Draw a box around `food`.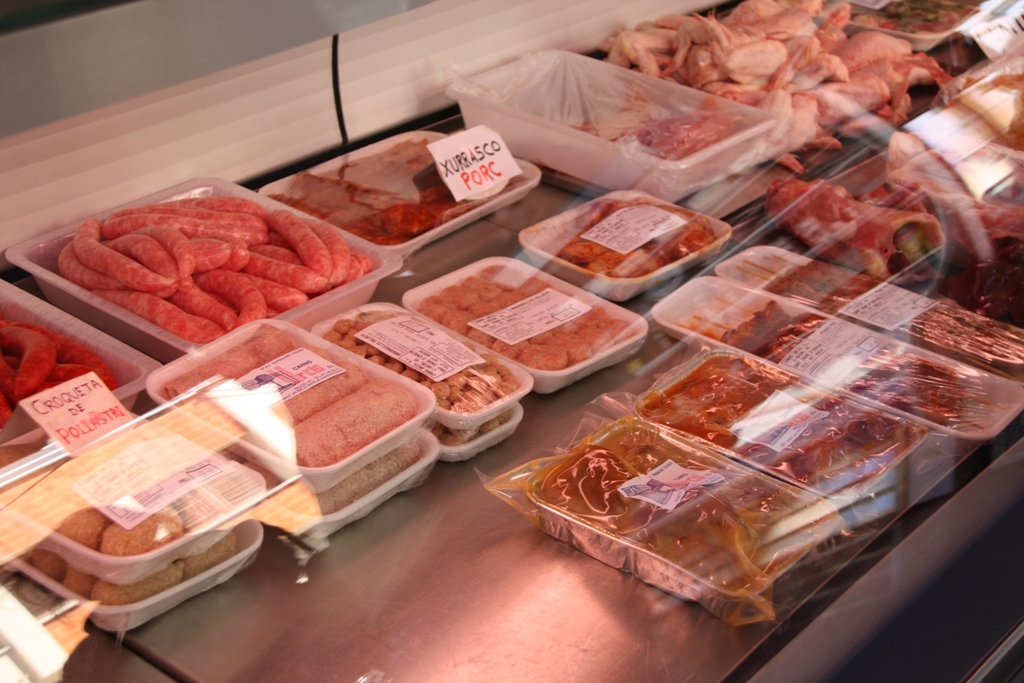
<region>179, 527, 239, 580</region>.
